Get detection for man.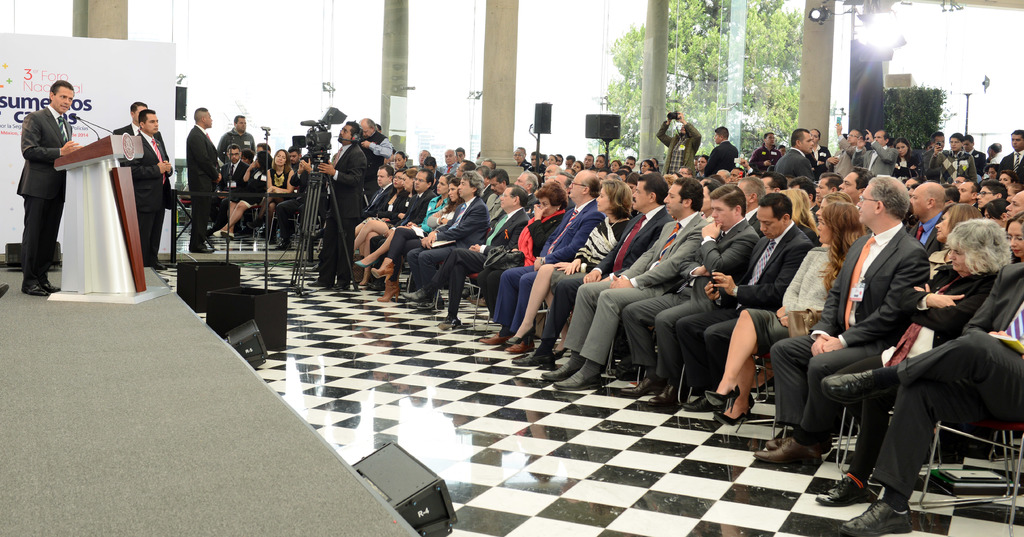
Detection: l=822, t=229, r=1023, b=536.
